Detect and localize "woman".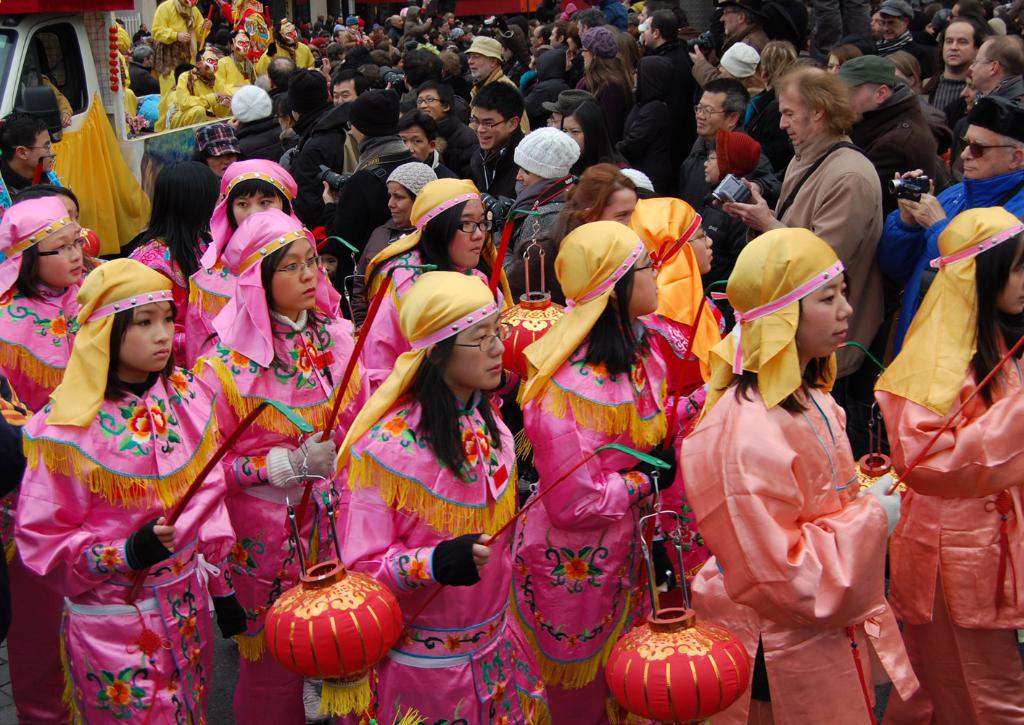
Localized at bbox(131, 158, 217, 268).
